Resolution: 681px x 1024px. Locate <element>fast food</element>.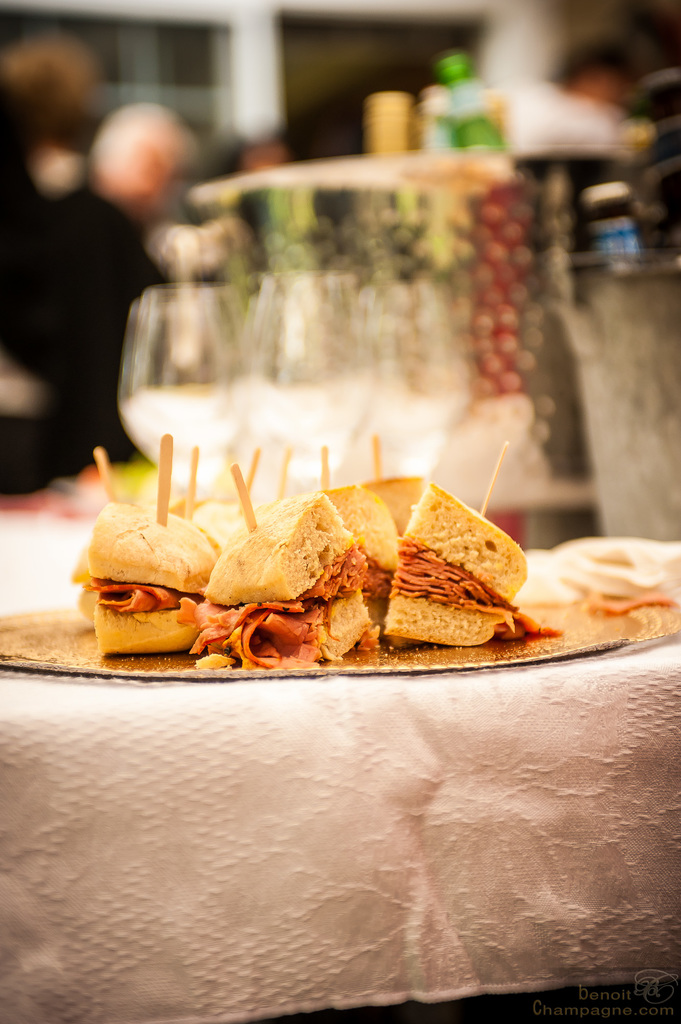
Rect(201, 479, 373, 668).
